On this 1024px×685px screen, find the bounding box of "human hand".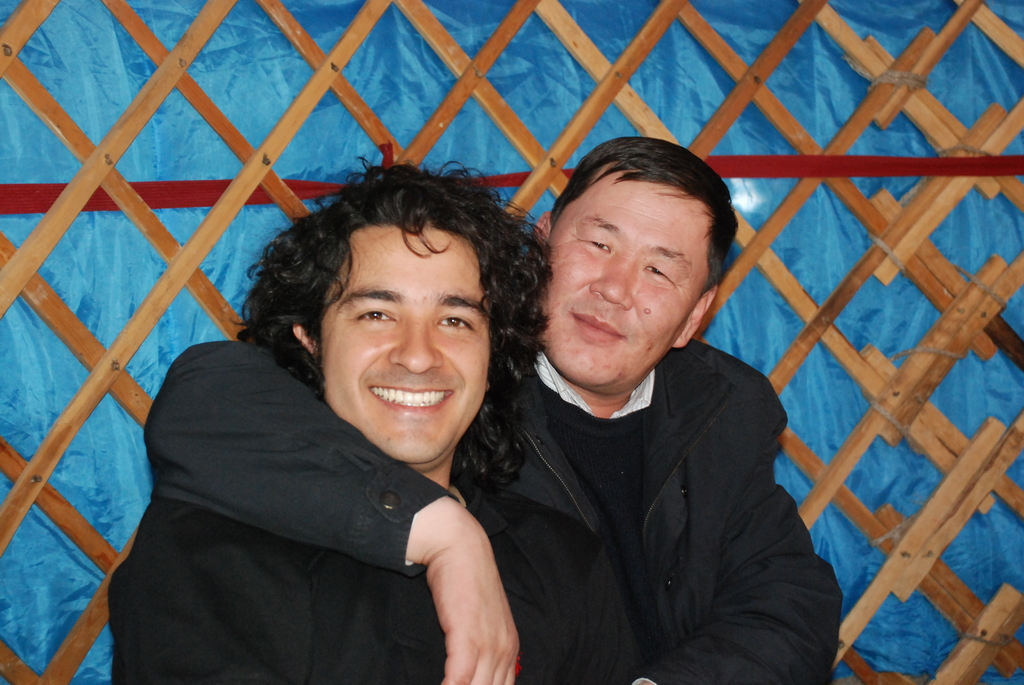
Bounding box: (x1=405, y1=492, x2=525, y2=683).
